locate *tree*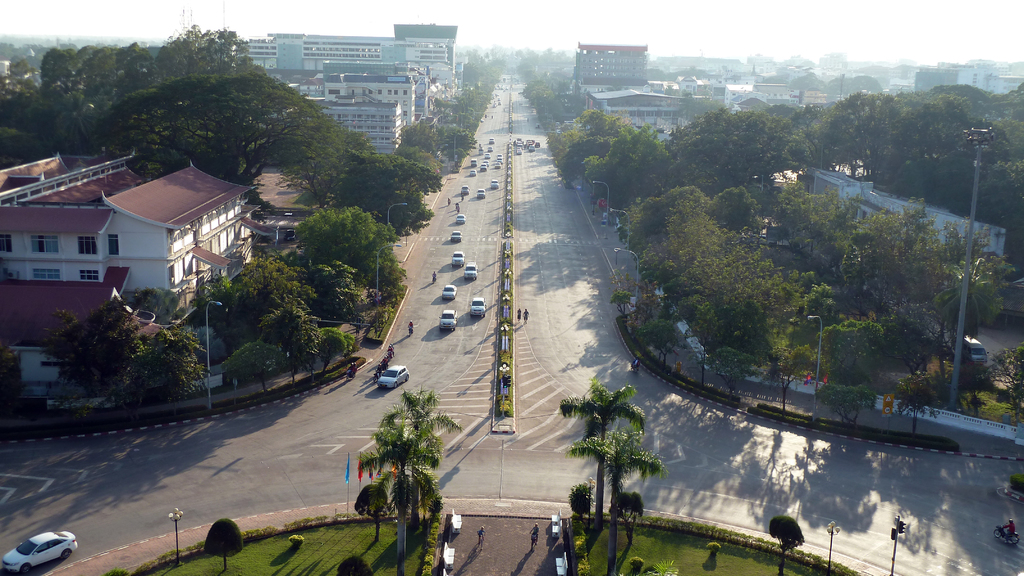
[414,151,444,175]
